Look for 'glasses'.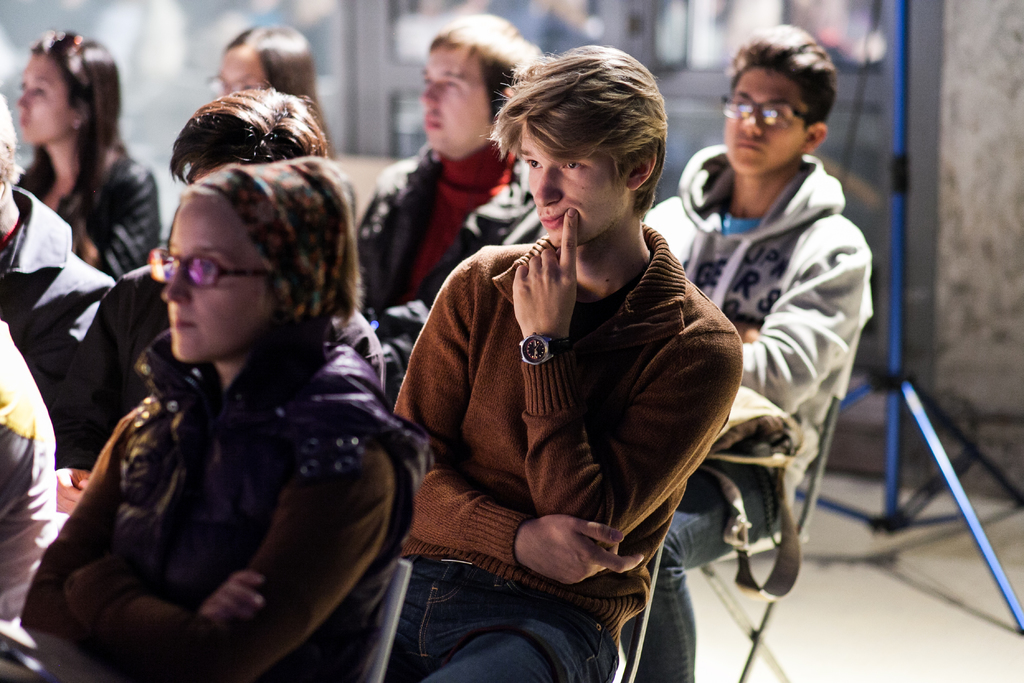
Found: select_region(723, 89, 817, 123).
